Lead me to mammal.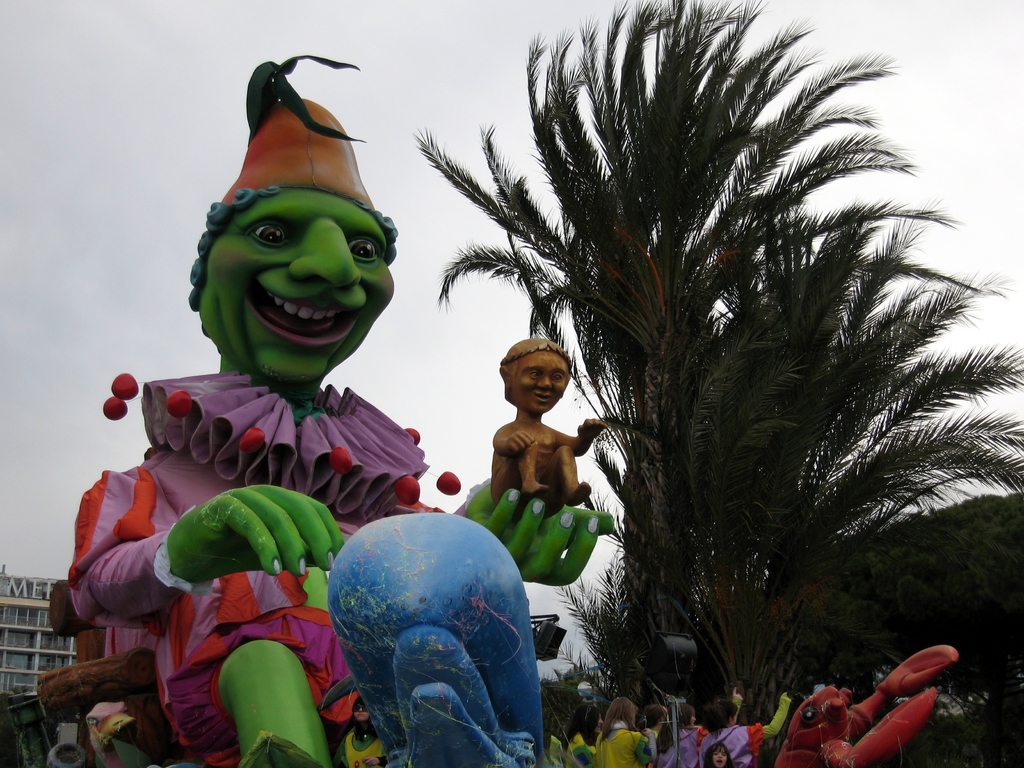
Lead to [left=592, top=695, right=657, bottom=767].
